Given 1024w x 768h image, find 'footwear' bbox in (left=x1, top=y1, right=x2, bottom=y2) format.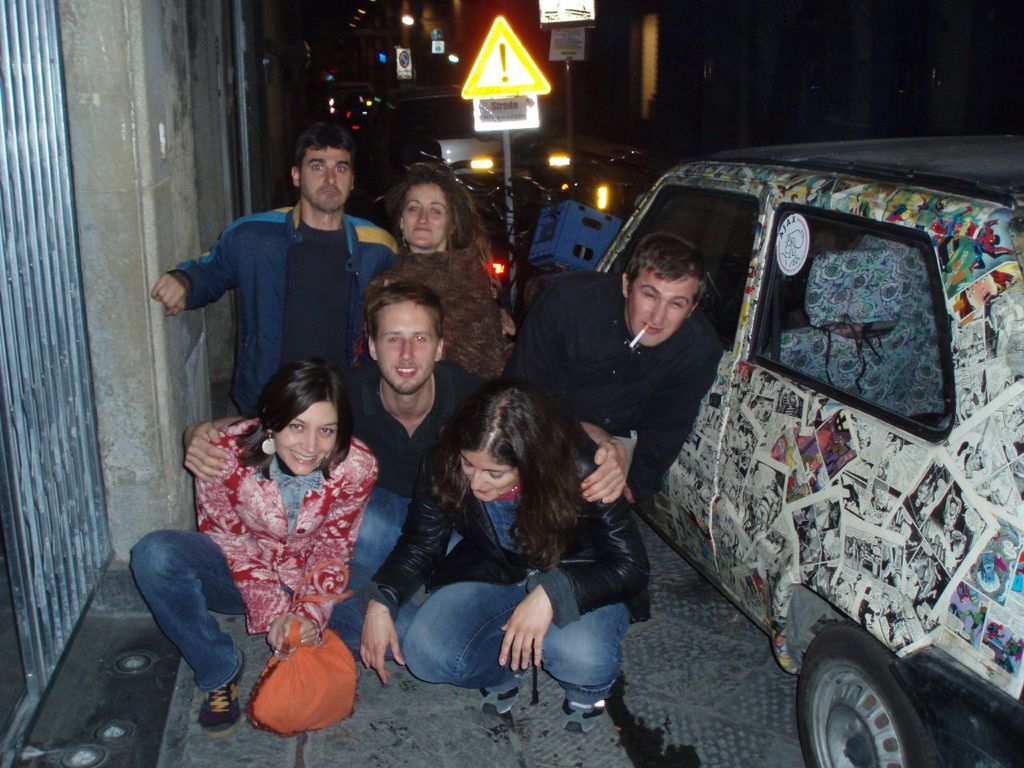
(left=558, top=697, right=606, bottom=736).
